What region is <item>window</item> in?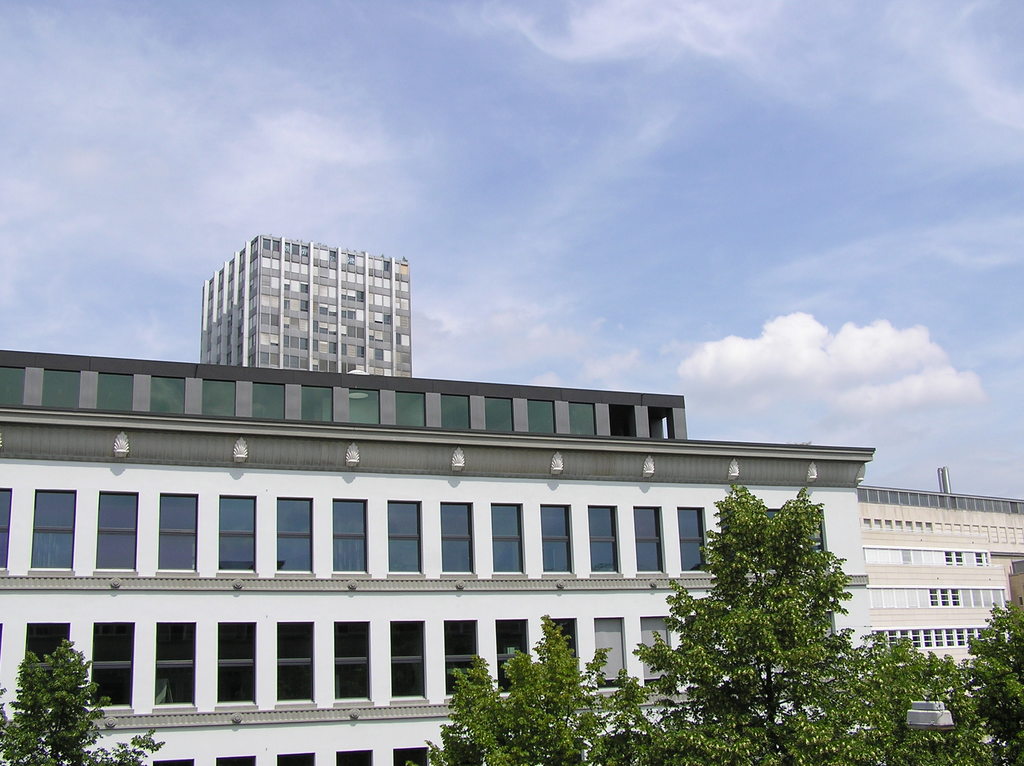
{"left": 0, "top": 490, "right": 12, "bottom": 570}.
